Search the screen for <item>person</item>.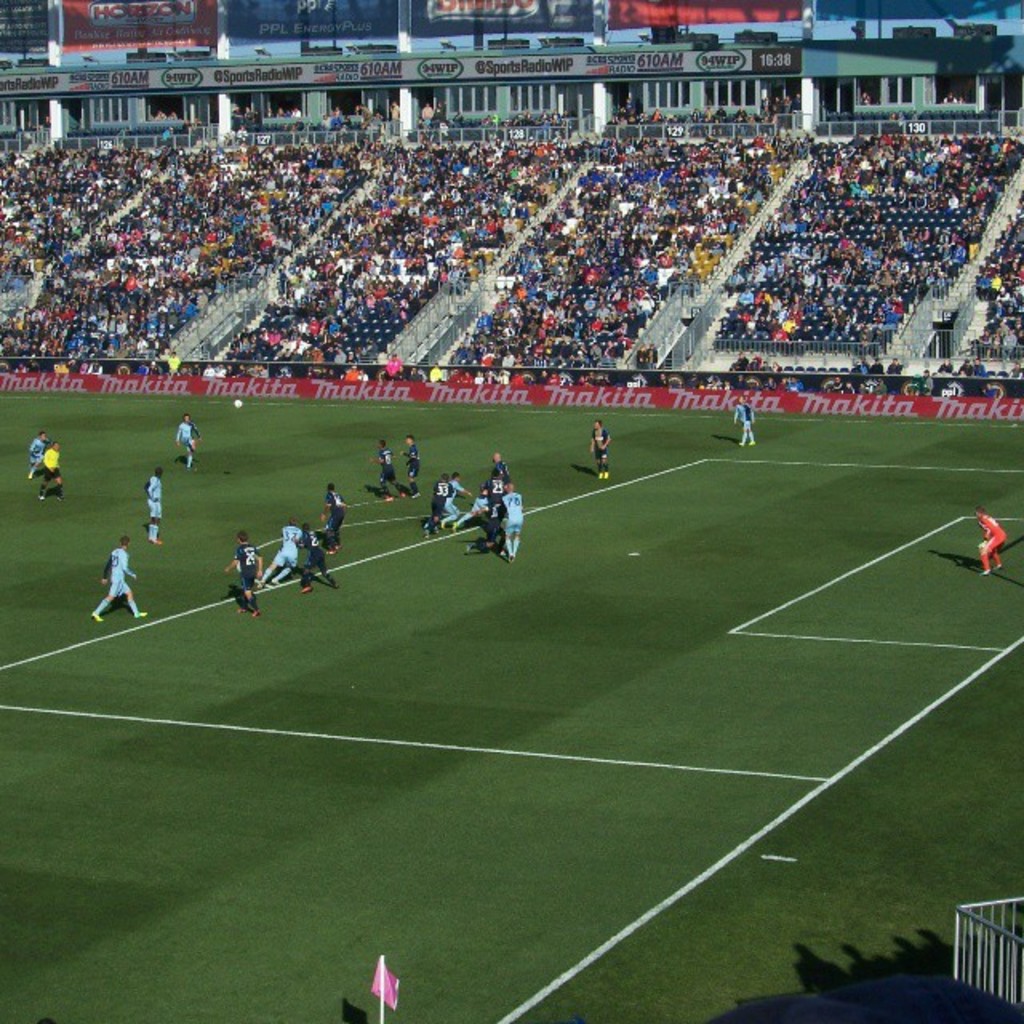
Found at {"x1": 400, "y1": 434, "x2": 422, "y2": 501}.
